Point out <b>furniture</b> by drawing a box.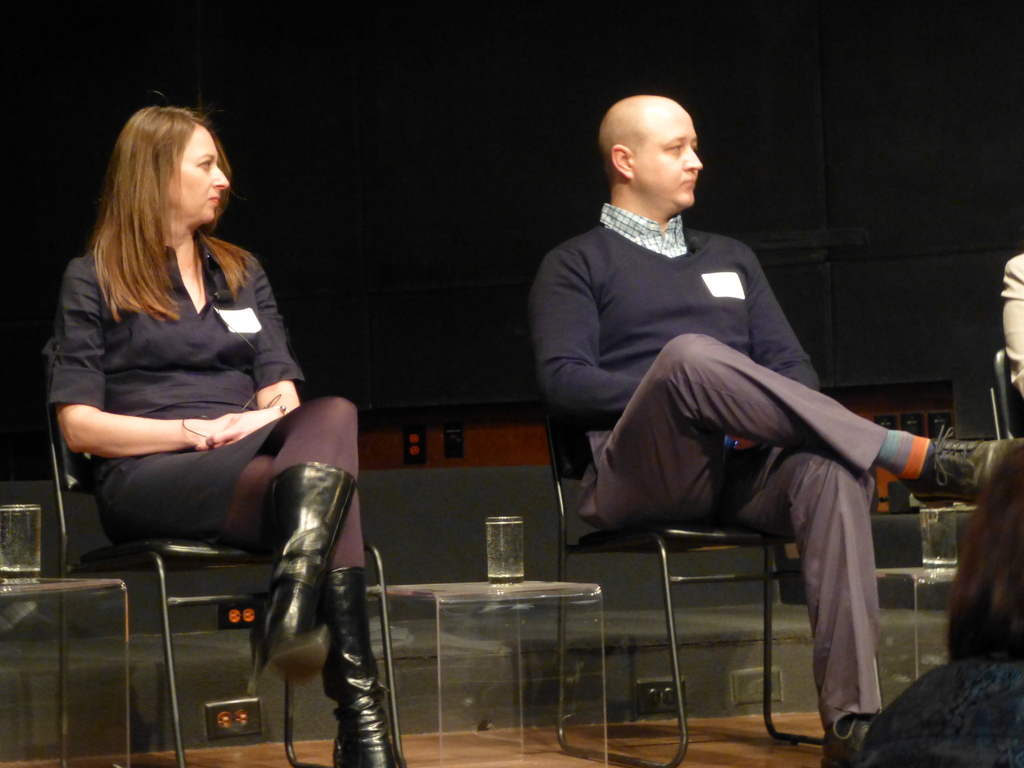
left=900, top=498, right=989, bottom=680.
